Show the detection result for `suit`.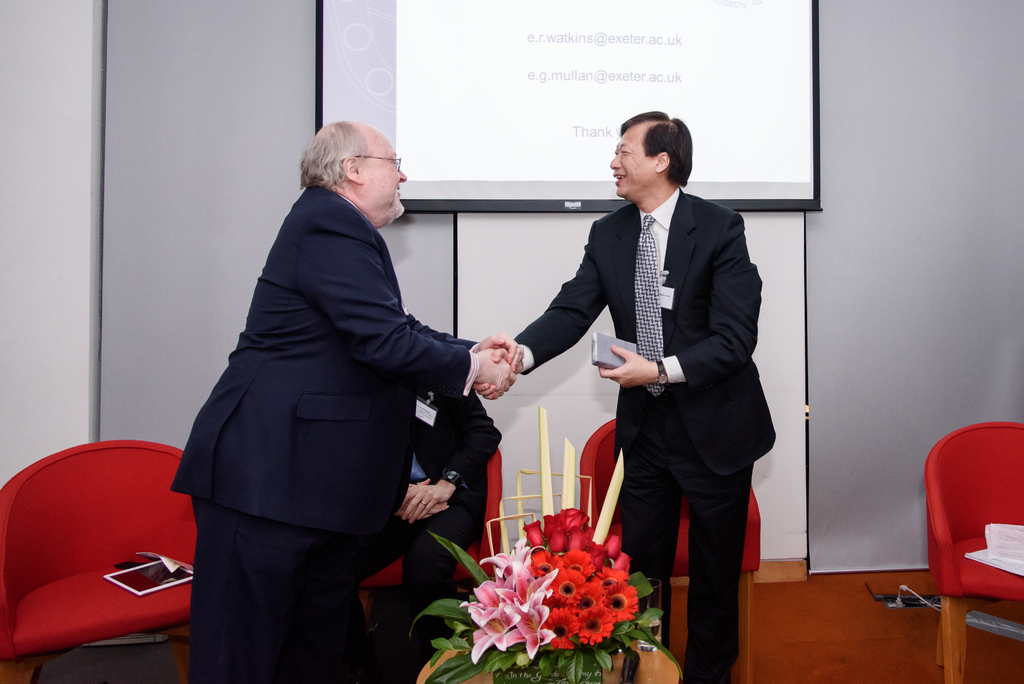
[left=172, top=182, right=477, bottom=683].
